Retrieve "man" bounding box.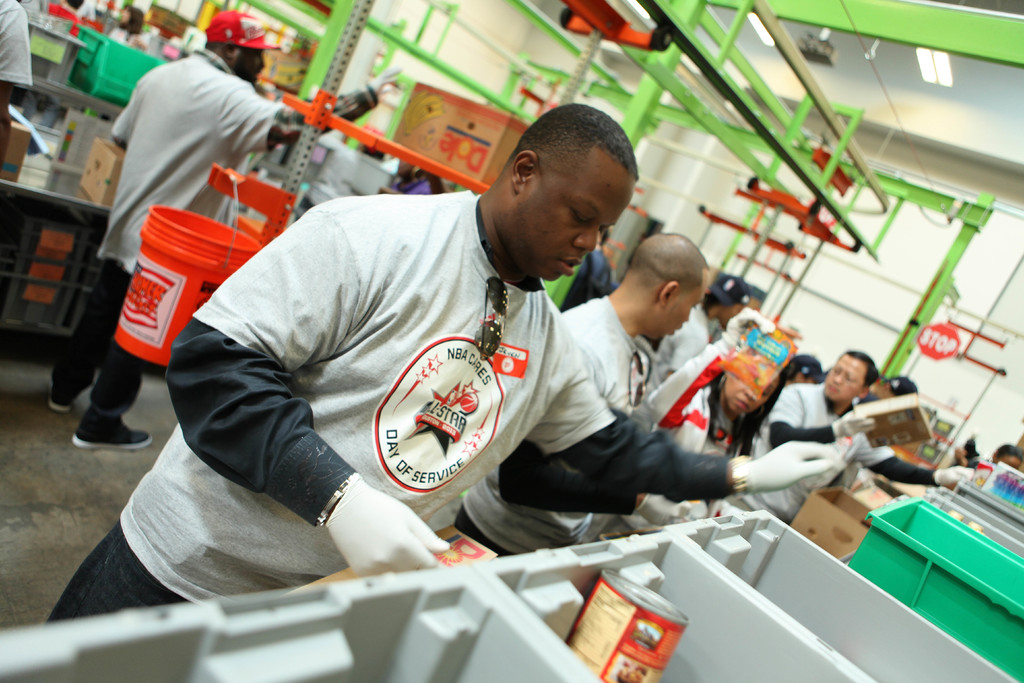
Bounding box: [x1=741, y1=344, x2=981, y2=533].
